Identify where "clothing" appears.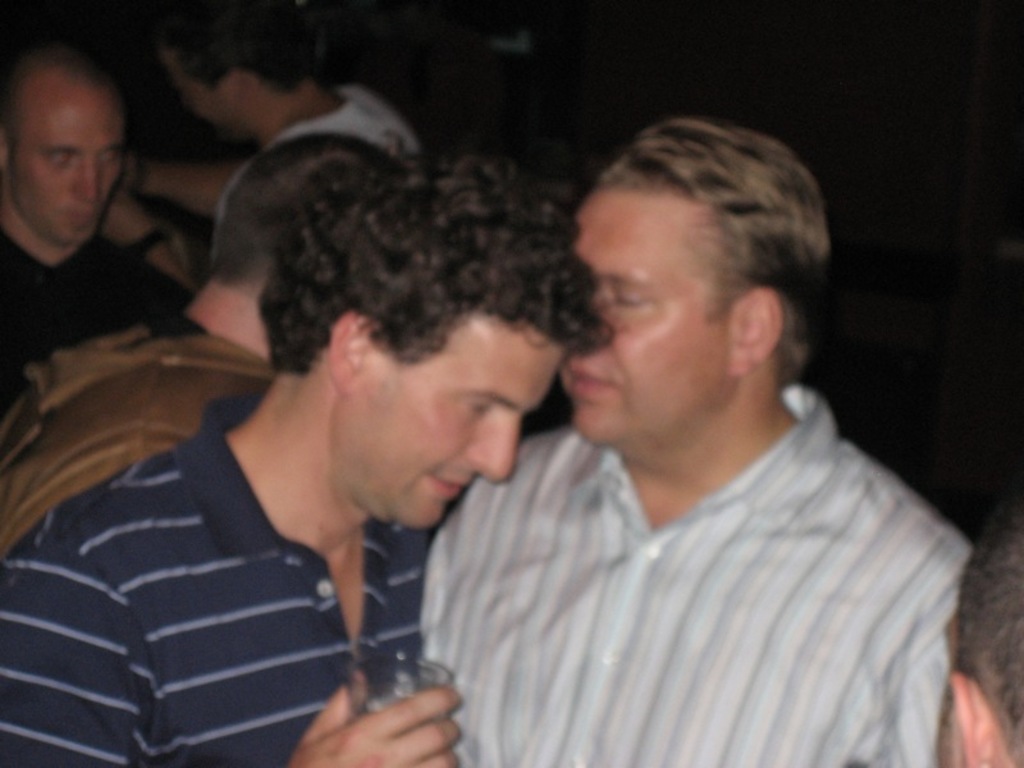
Appears at [x1=0, y1=396, x2=434, y2=767].
